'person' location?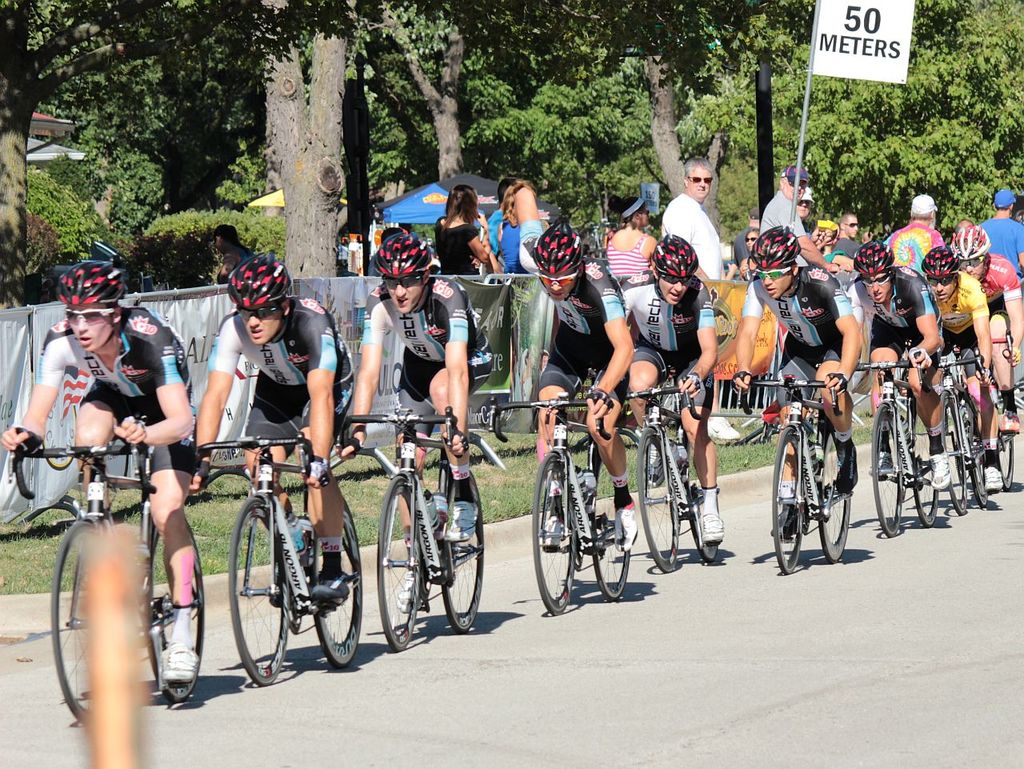
bbox=[848, 234, 946, 496]
